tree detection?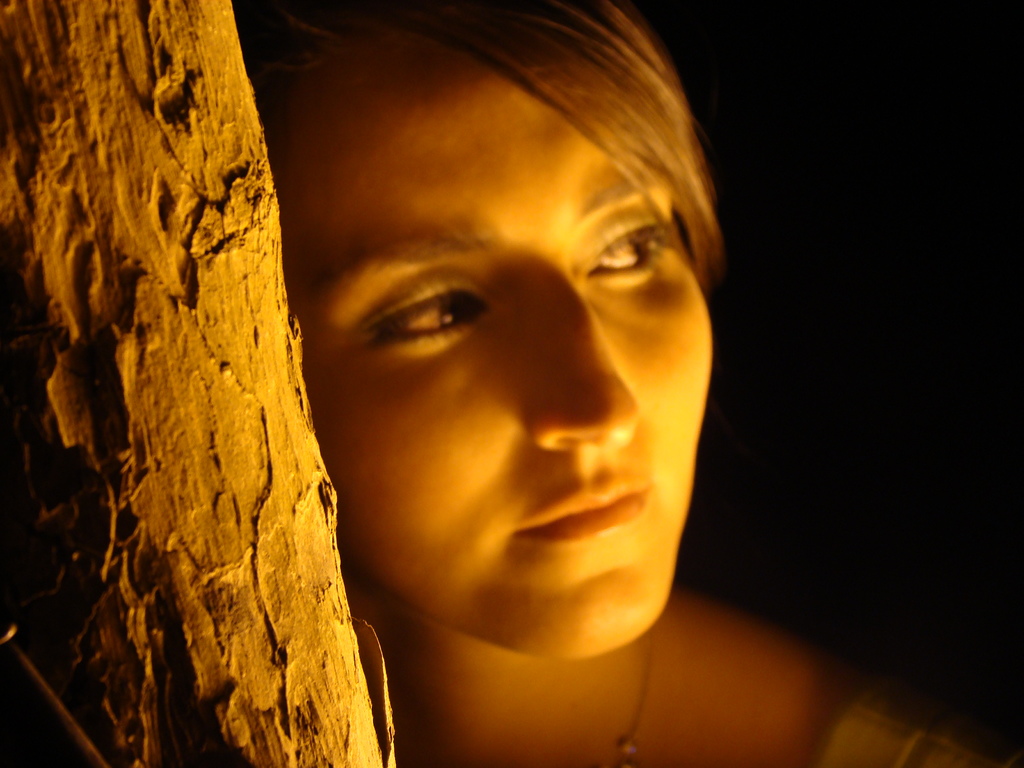
bbox=(0, 0, 394, 767)
